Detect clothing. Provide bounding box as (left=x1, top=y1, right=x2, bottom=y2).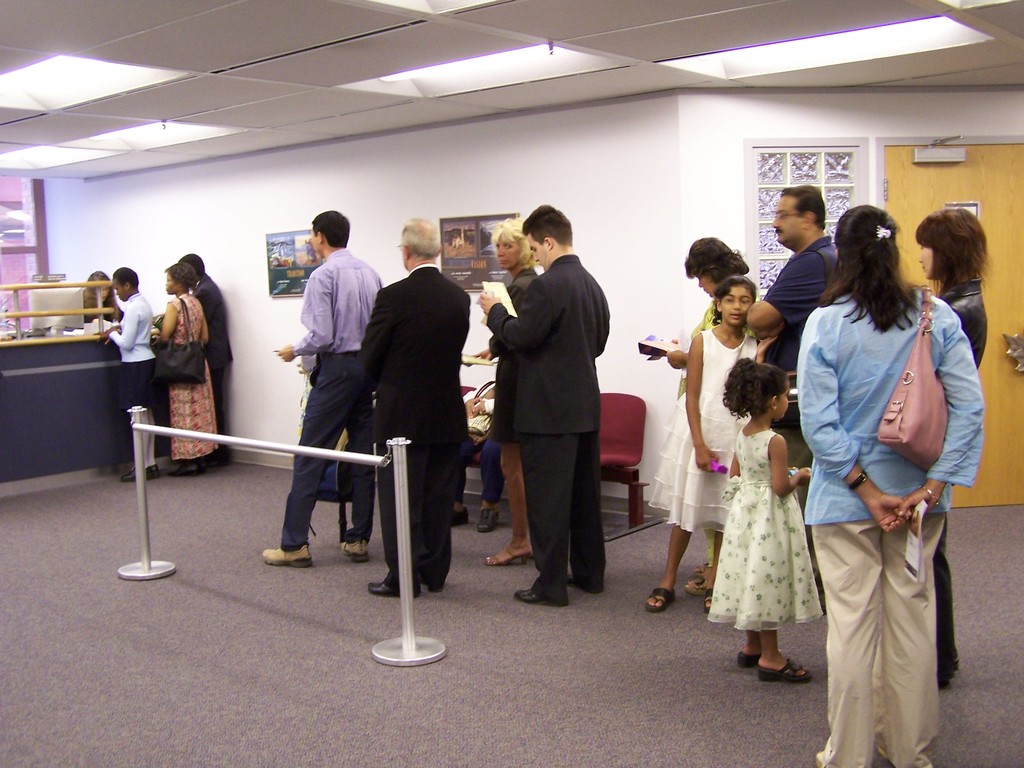
(left=936, top=276, right=979, bottom=686).
